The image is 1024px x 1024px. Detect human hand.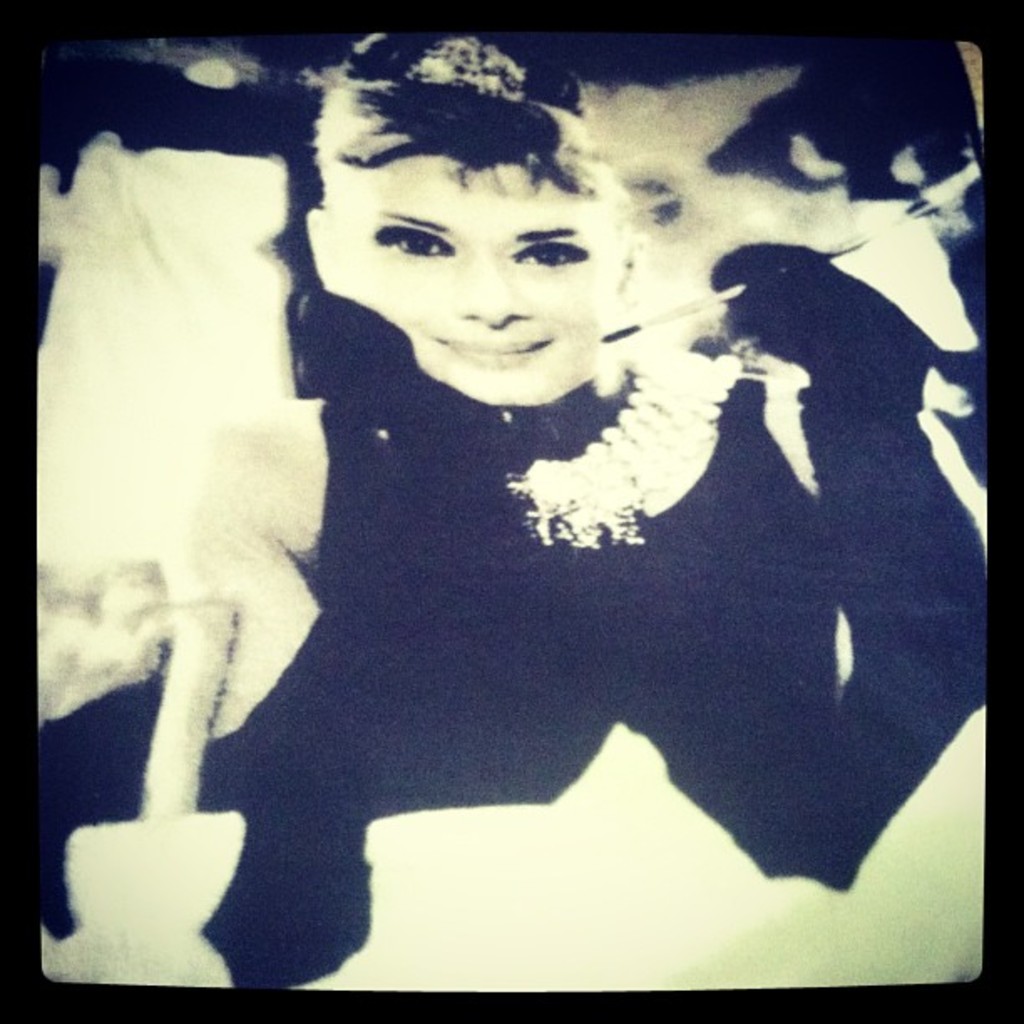
Detection: x1=159, y1=512, x2=313, y2=746.
